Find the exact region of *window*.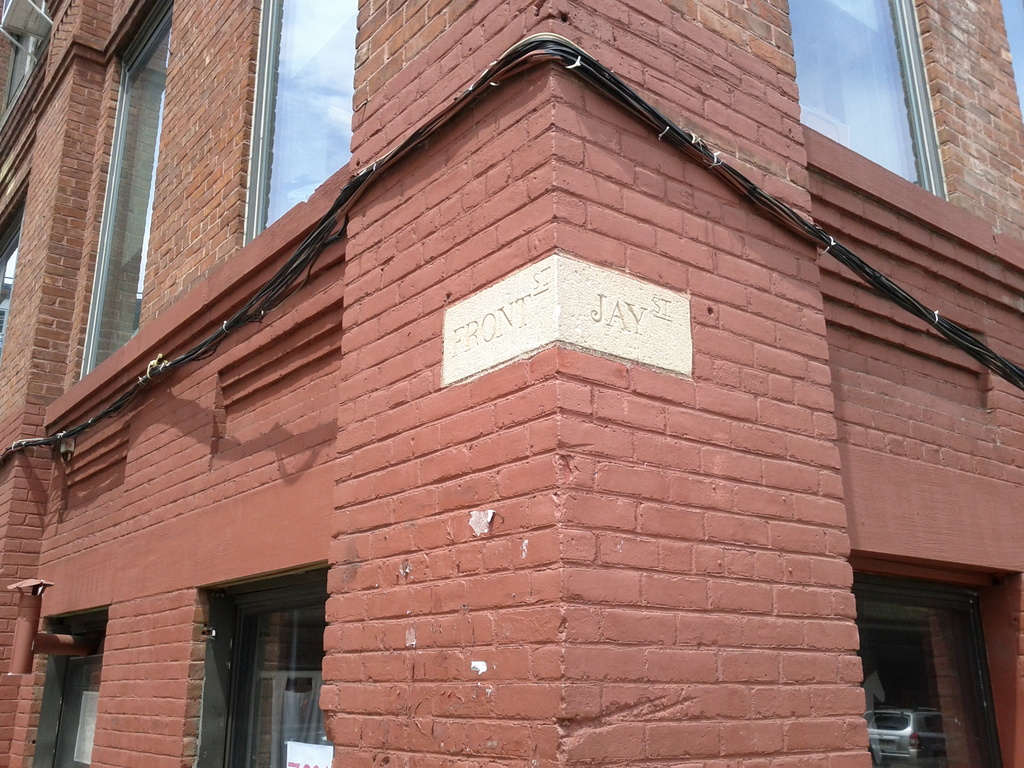
Exact region: crop(241, 0, 355, 253).
